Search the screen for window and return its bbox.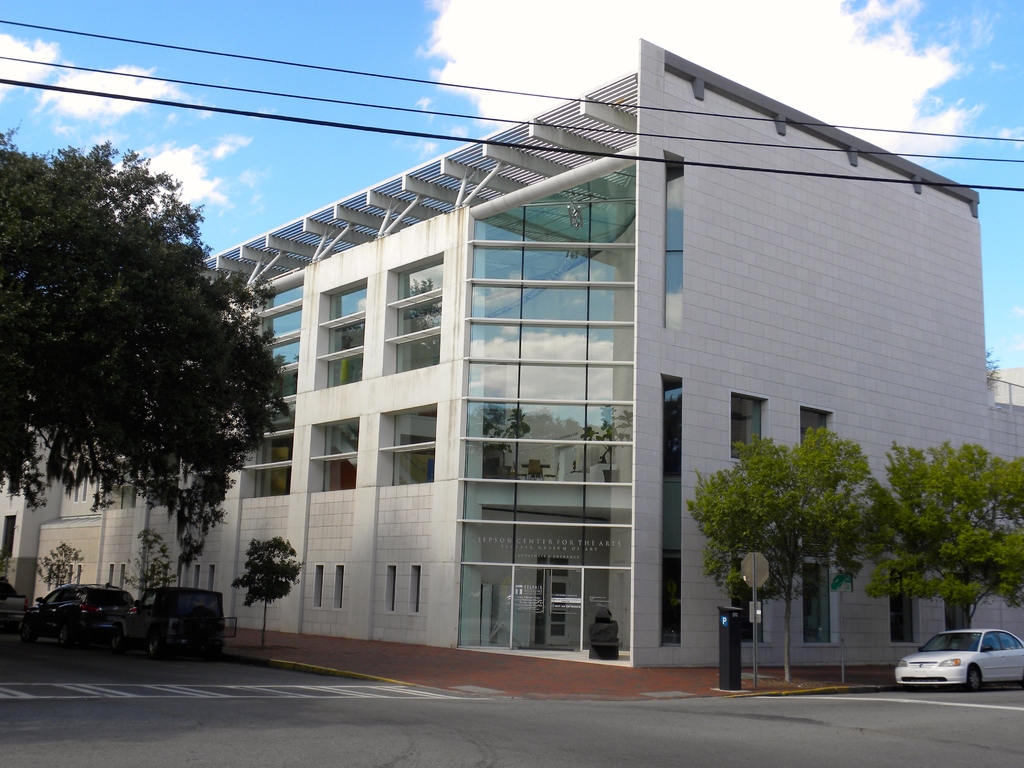
Found: crop(239, 426, 292, 500).
